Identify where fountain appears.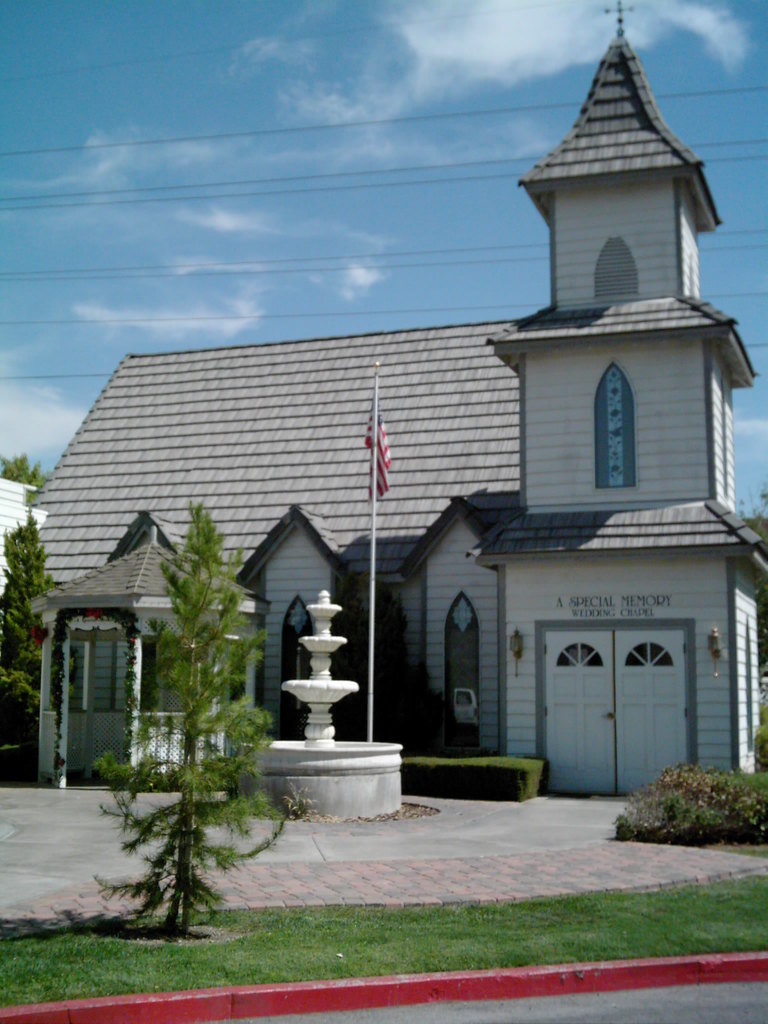
Appears at {"x1": 236, "y1": 588, "x2": 401, "y2": 816}.
